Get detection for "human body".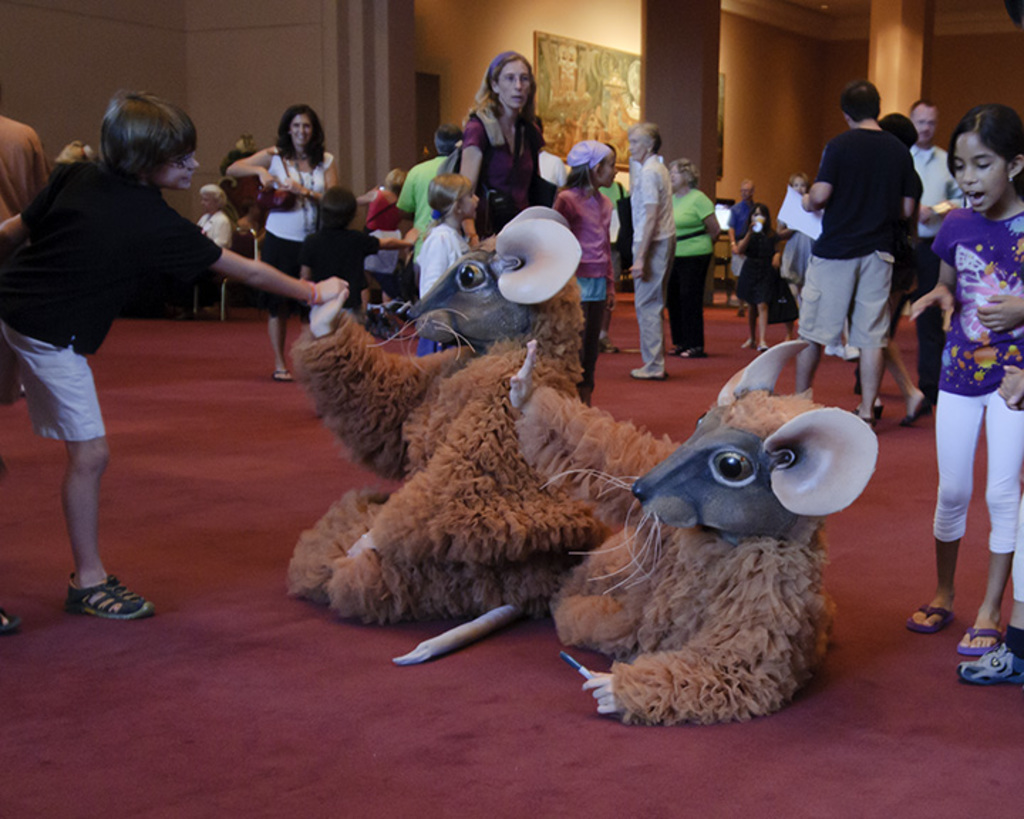
Detection: box=[219, 109, 360, 387].
